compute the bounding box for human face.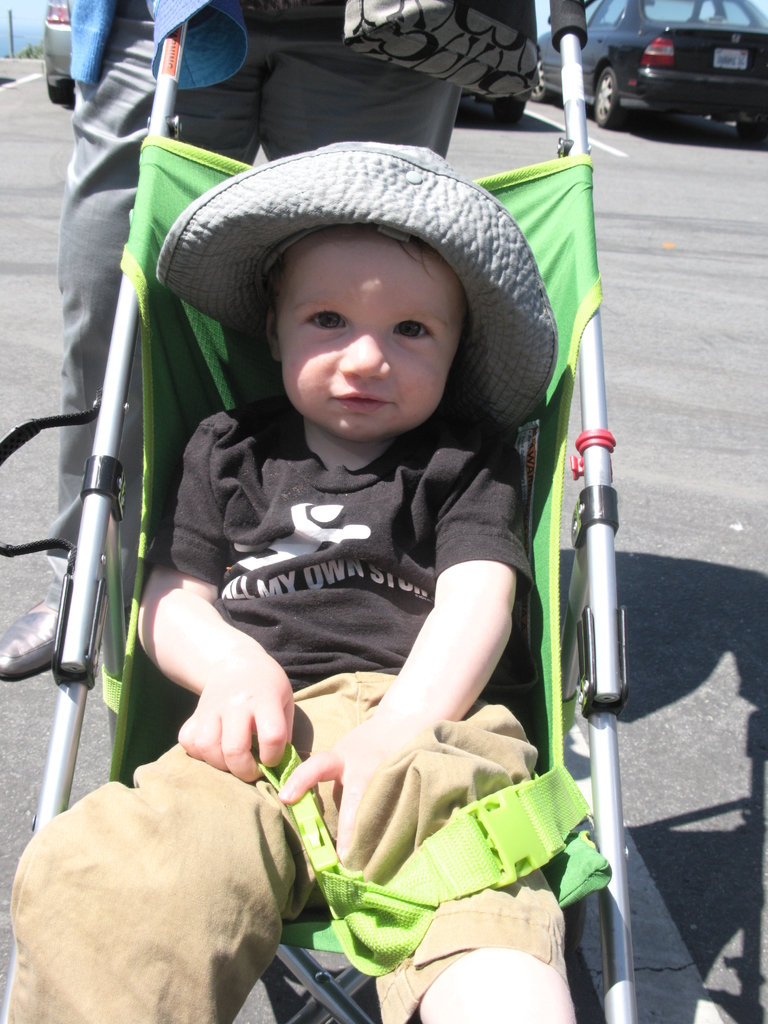
(268,235,464,445).
